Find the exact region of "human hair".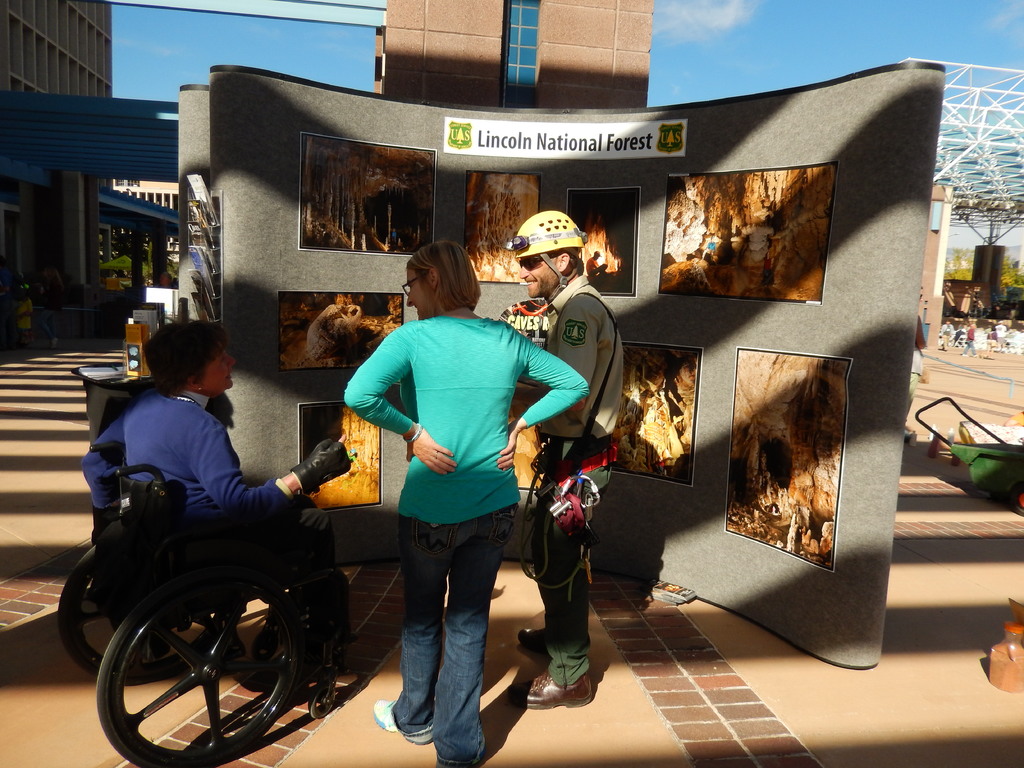
Exact region: 404,239,483,312.
